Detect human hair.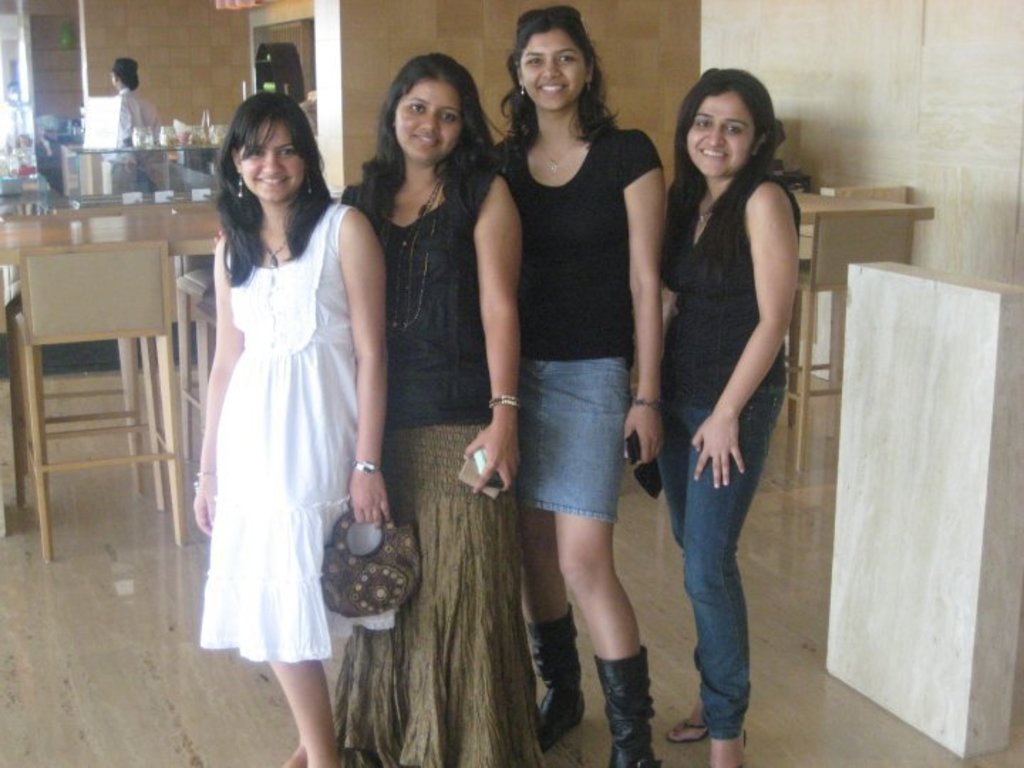
Detected at <region>210, 91, 330, 286</region>.
